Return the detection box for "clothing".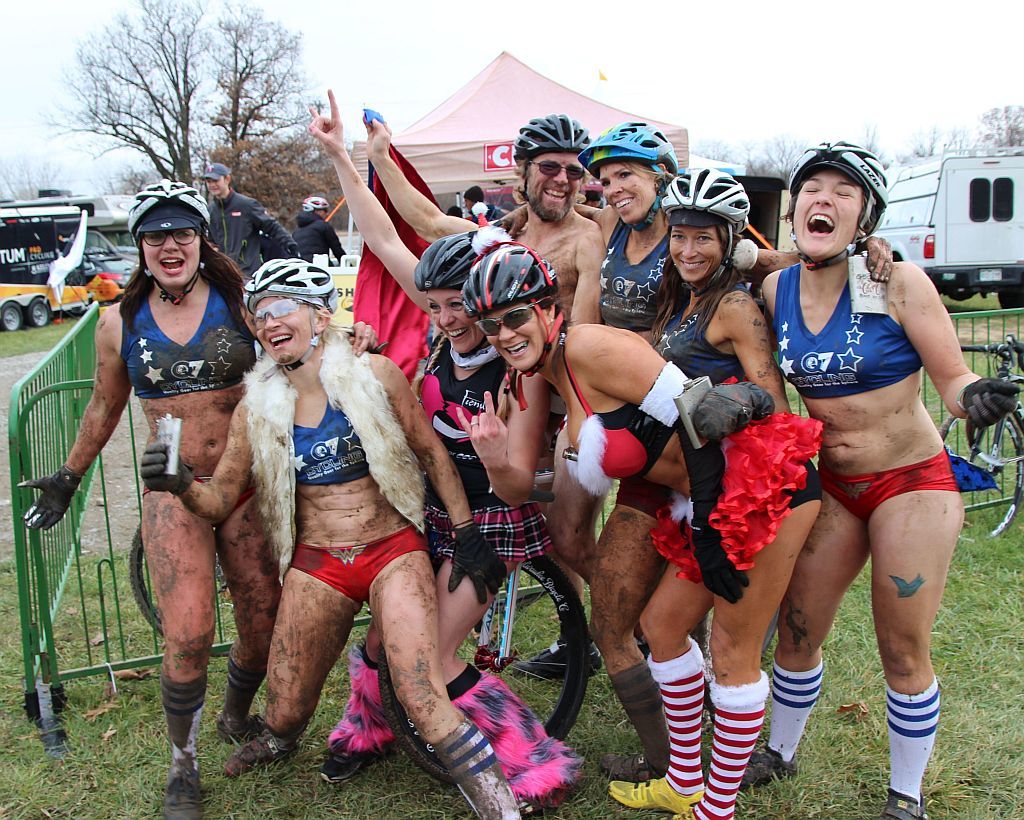
[left=124, top=292, right=260, bottom=506].
